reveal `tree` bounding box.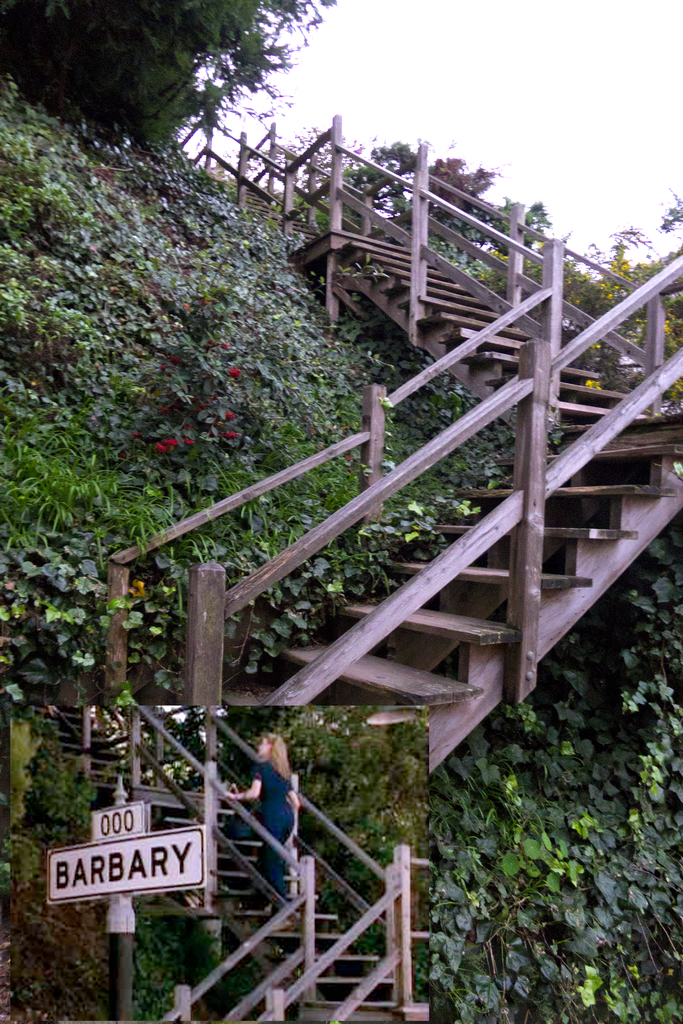
Revealed: left=454, top=180, right=682, bottom=410.
